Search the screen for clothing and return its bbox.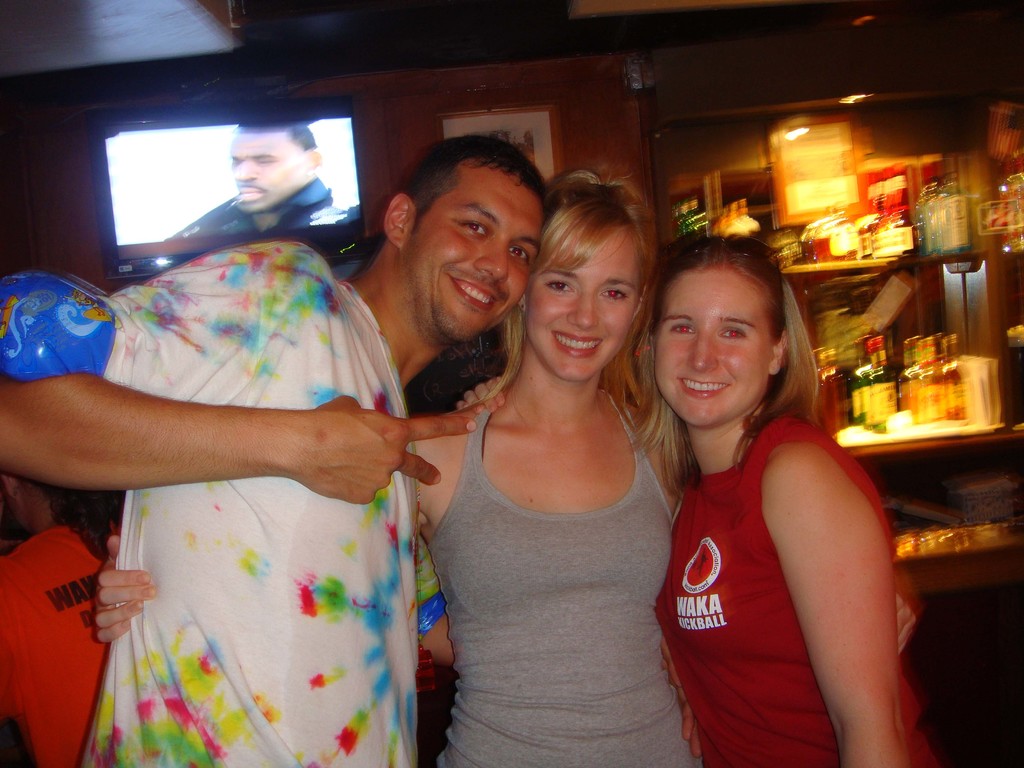
Found: (x1=427, y1=388, x2=705, y2=767).
